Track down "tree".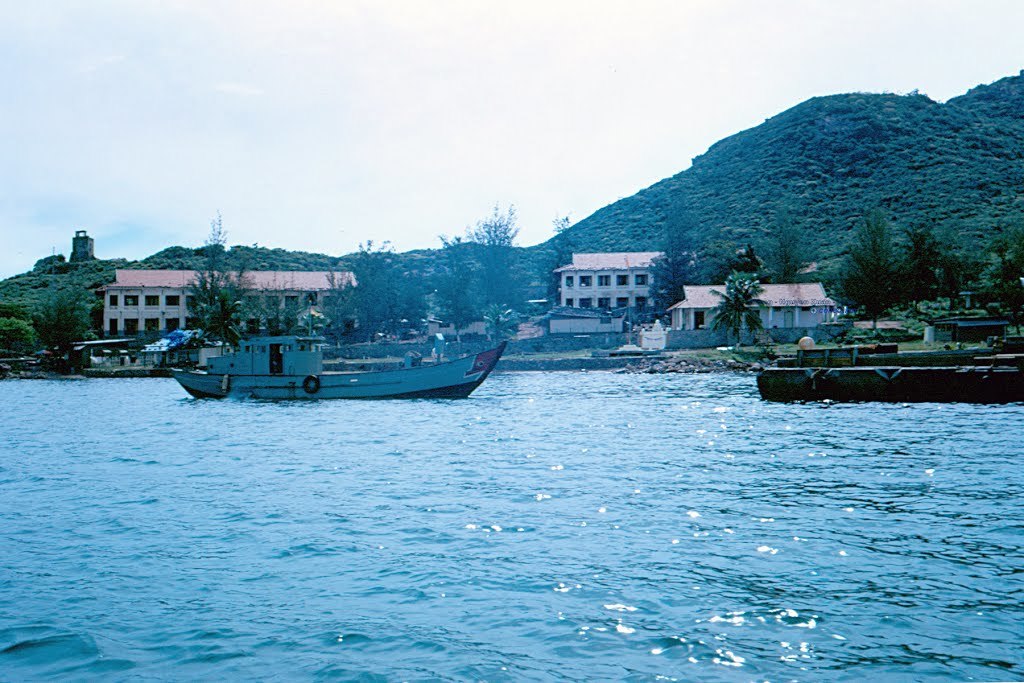
Tracked to {"x1": 26, "y1": 292, "x2": 91, "y2": 344}.
